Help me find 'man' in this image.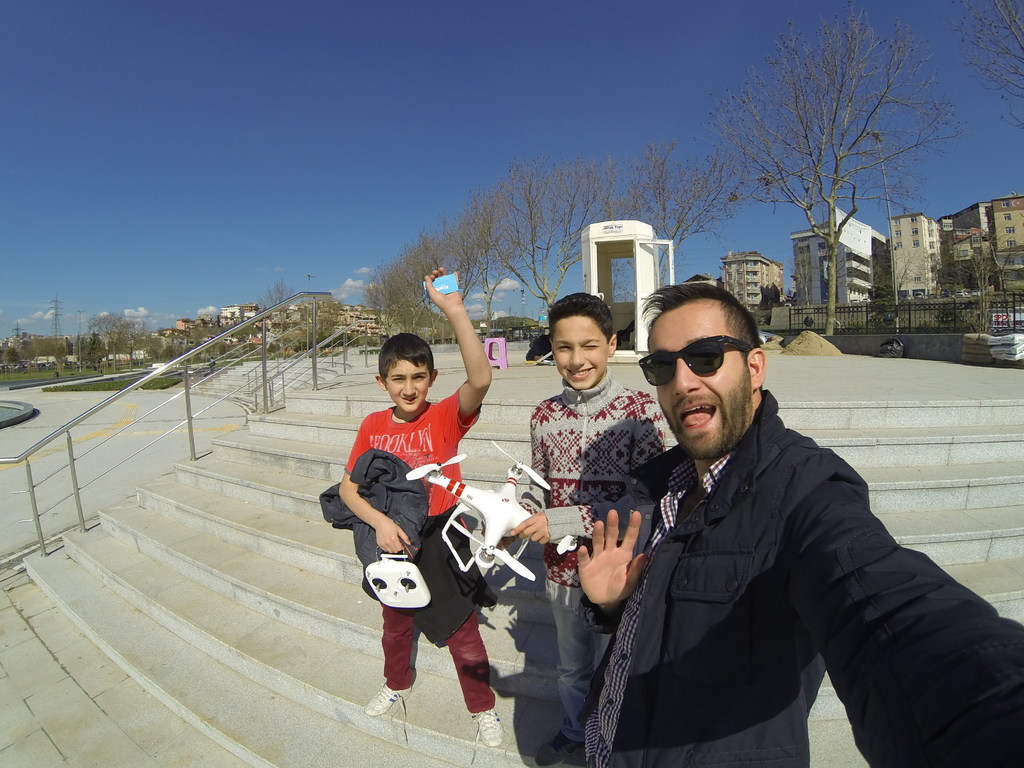
Found it: <box>572,274,984,767</box>.
